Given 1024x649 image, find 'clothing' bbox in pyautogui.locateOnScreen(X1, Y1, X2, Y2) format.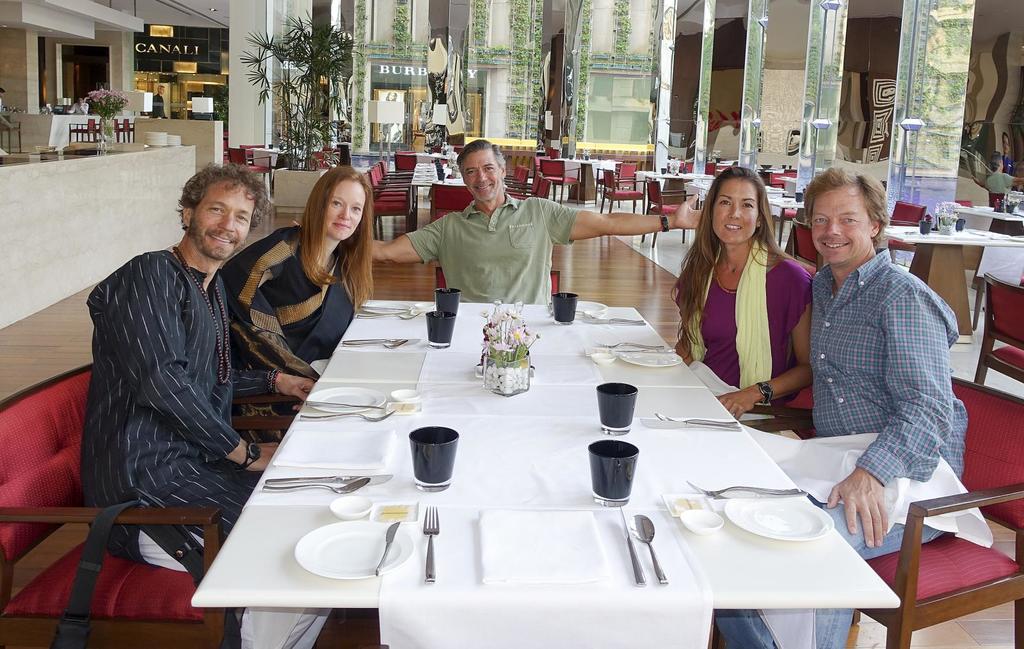
pyautogui.locateOnScreen(717, 246, 967, 648).
